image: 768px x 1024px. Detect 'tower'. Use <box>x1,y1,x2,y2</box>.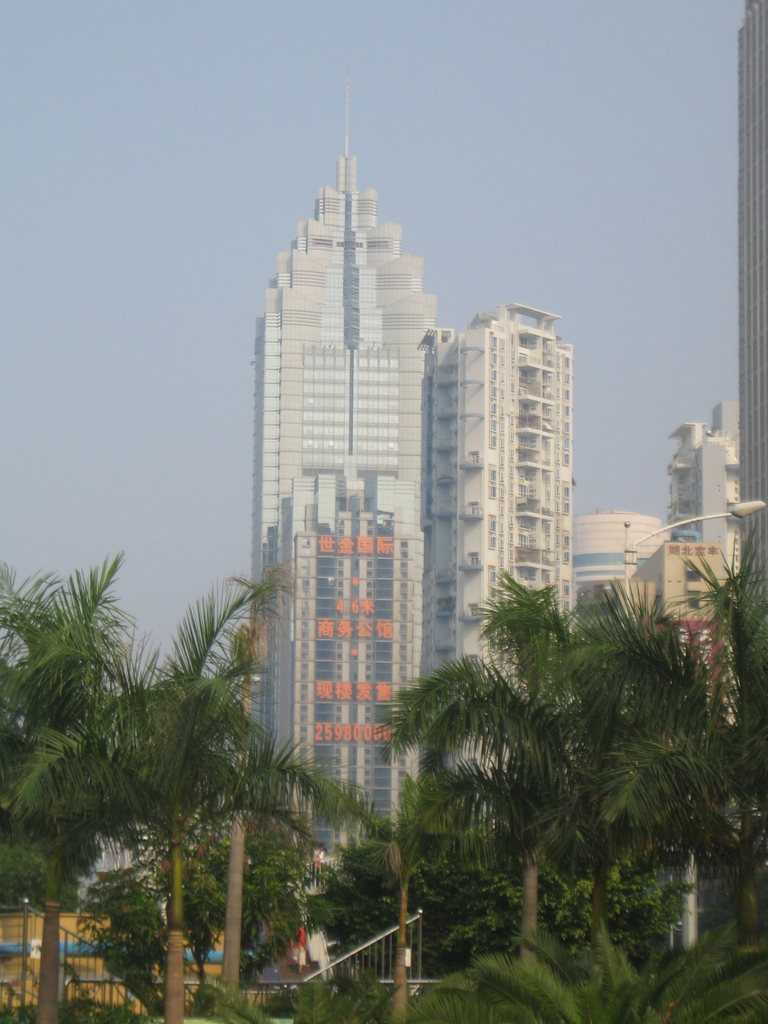
<box>588,517,653,614</box>.
